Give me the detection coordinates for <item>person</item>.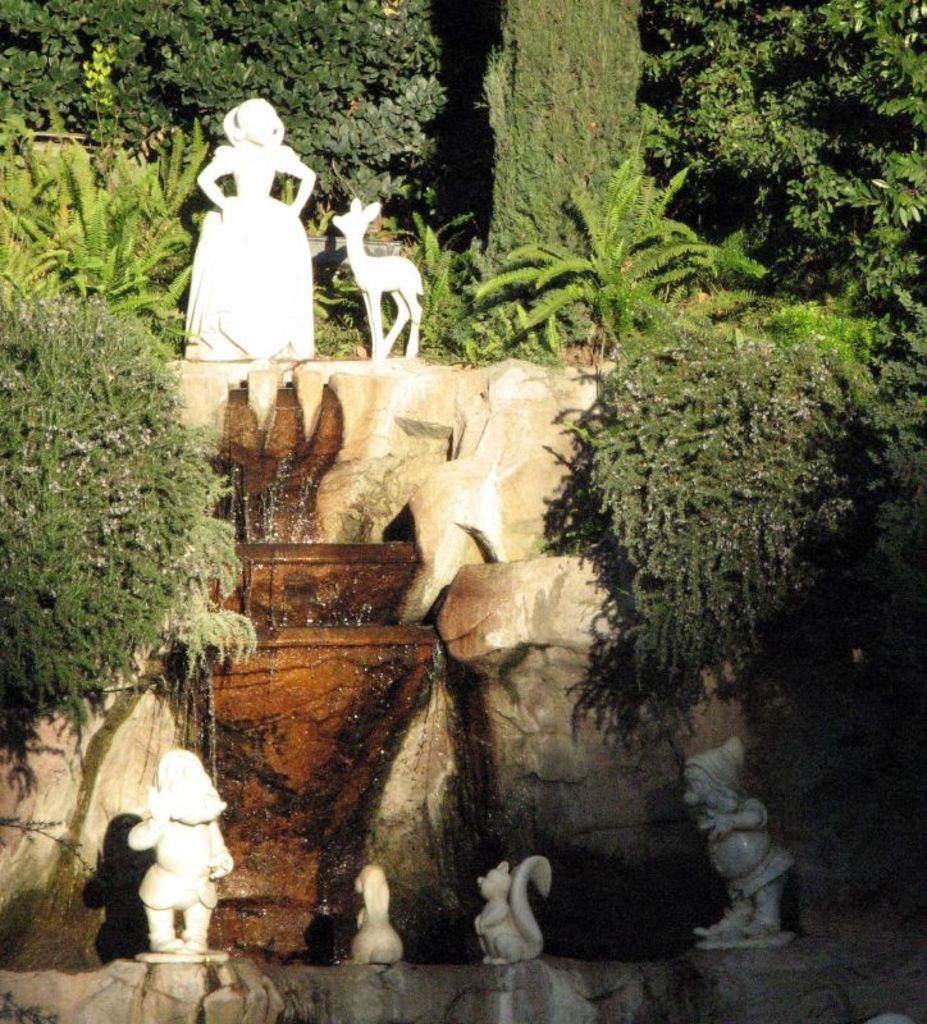
[108, 730, 230, 982].
